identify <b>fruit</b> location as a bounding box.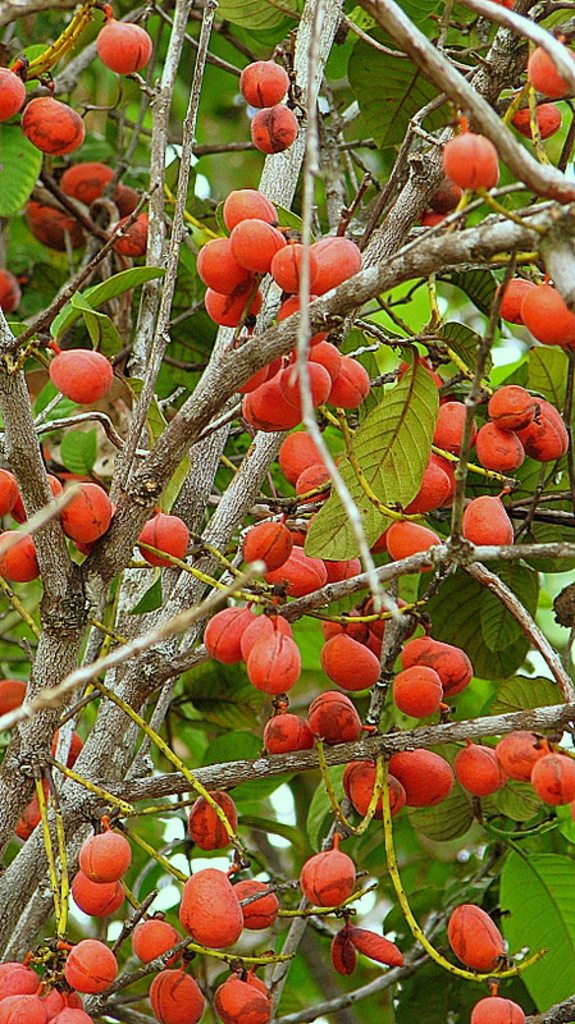
box(439, 123, 503, 198).
